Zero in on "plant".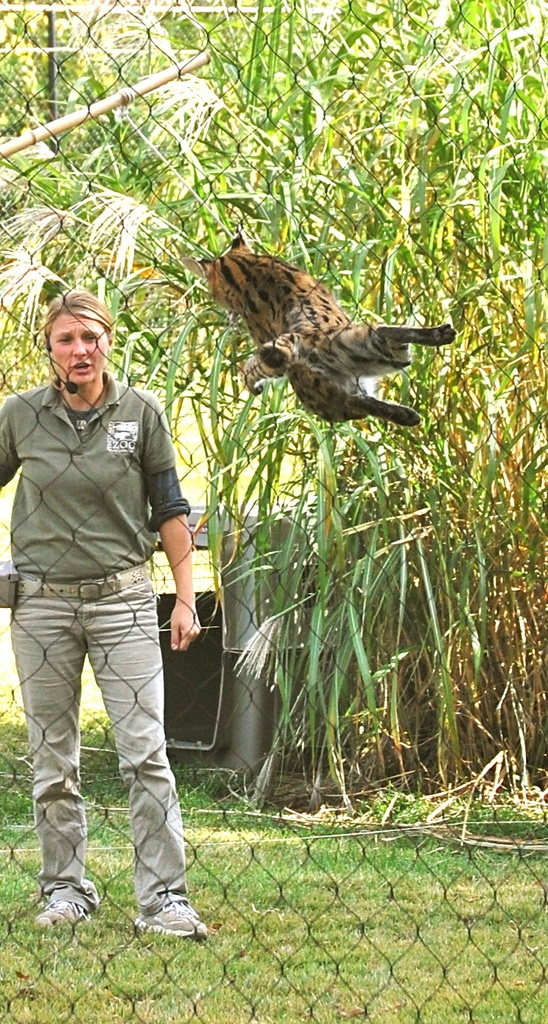
Zeroed in: [x1=0, y1=686, x2=547, y2=1023].
